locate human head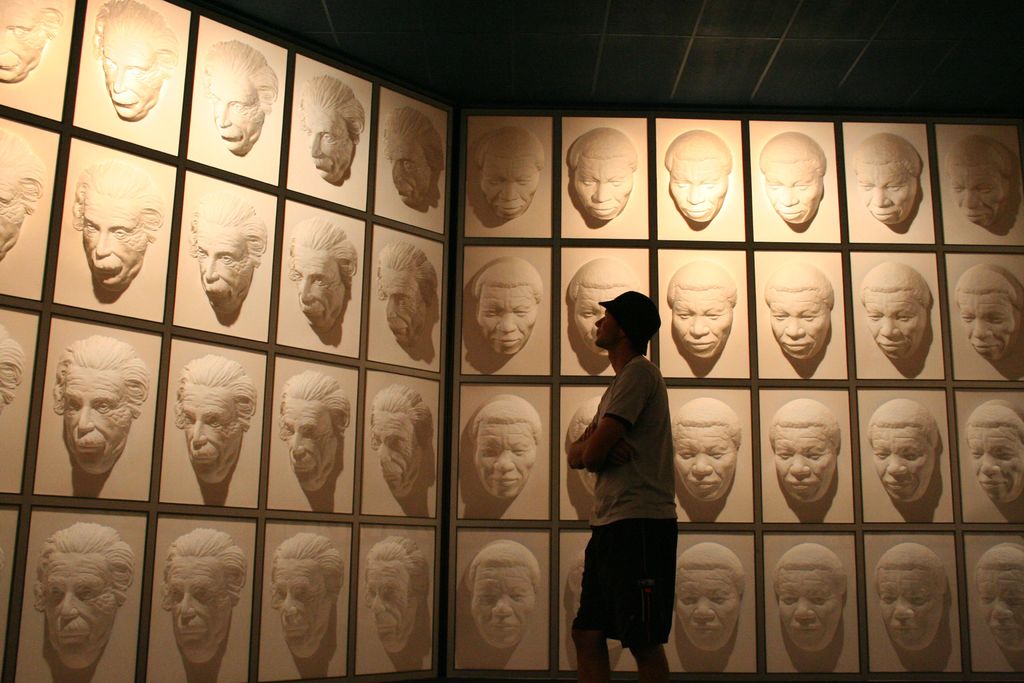
(x1=566, y1=550, x2=624, y2=652)
